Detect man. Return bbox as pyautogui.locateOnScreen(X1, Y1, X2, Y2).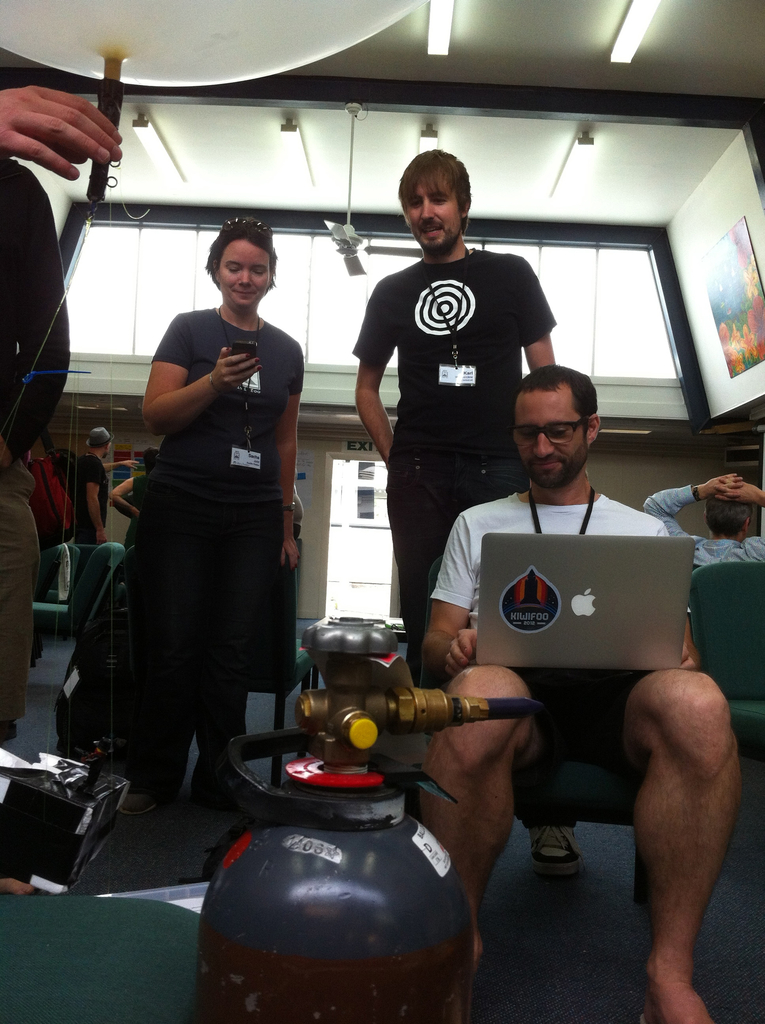
pyautogui.locateOnScreen(646, 471, 764, 569).
